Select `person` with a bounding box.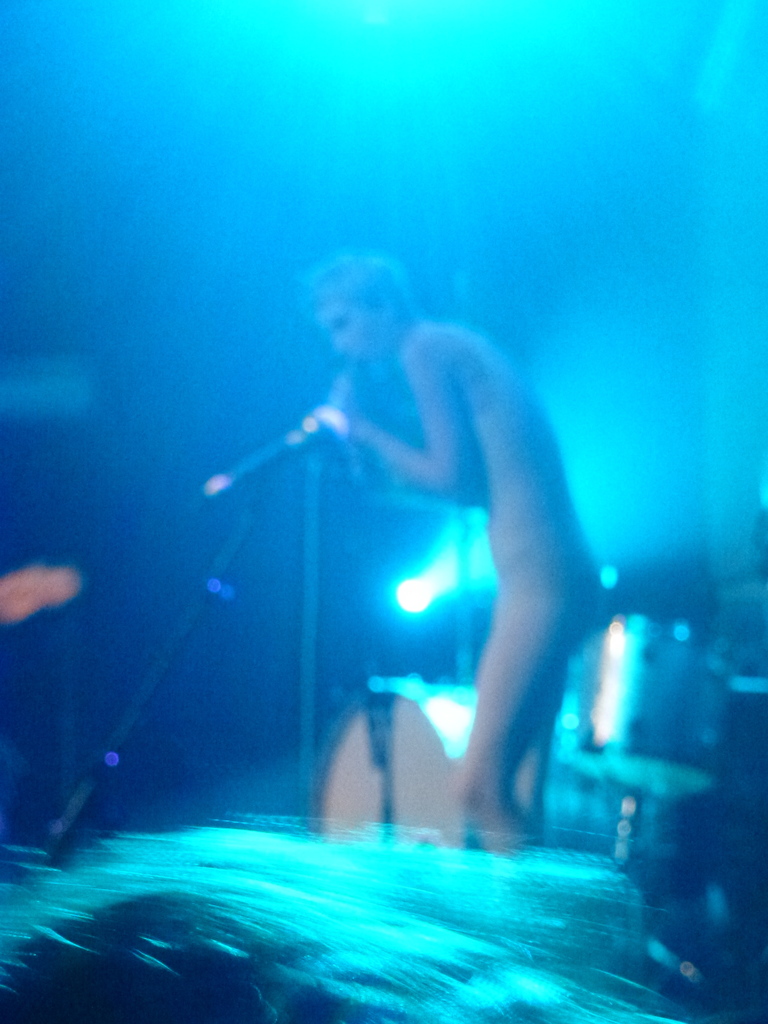
box=[198, 241, 624, 915].
